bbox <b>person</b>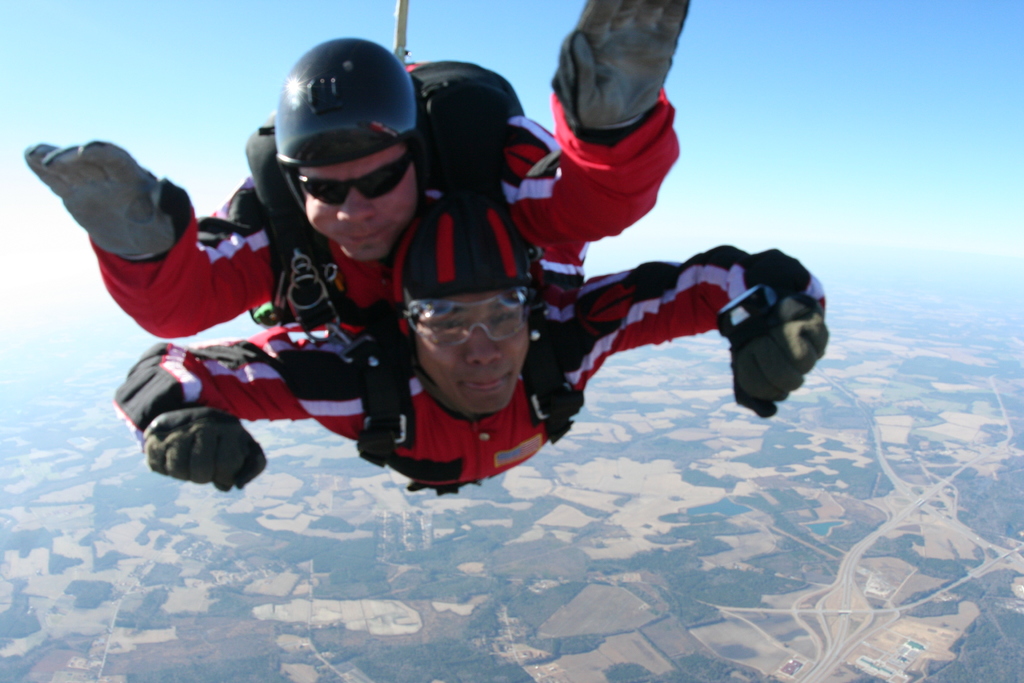
15:0:691:336
